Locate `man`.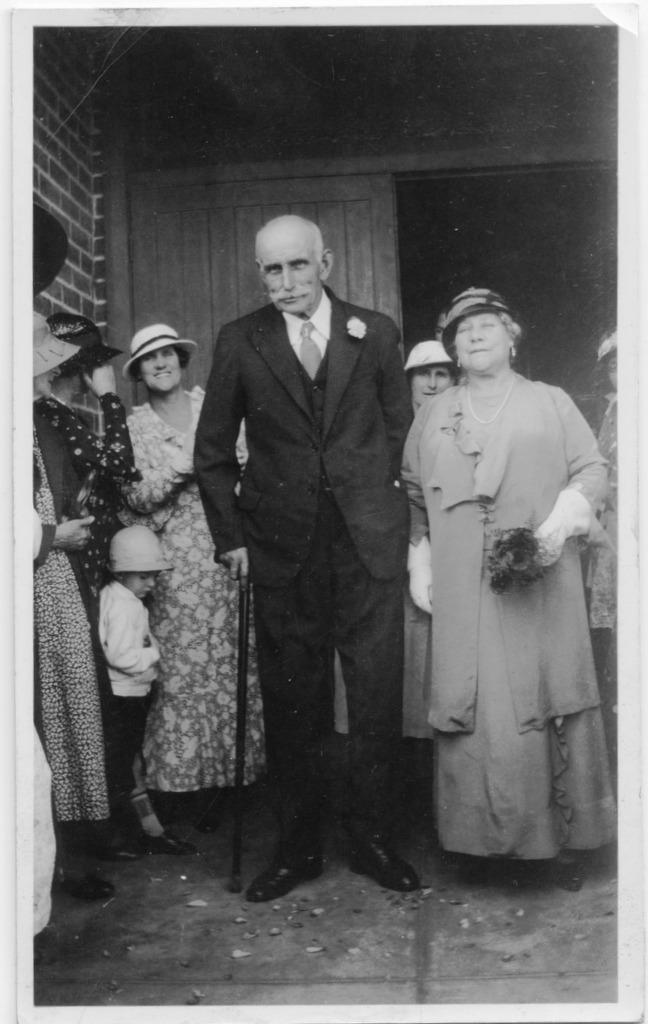
Bounding box: crop(195, 217, 441, 899).
